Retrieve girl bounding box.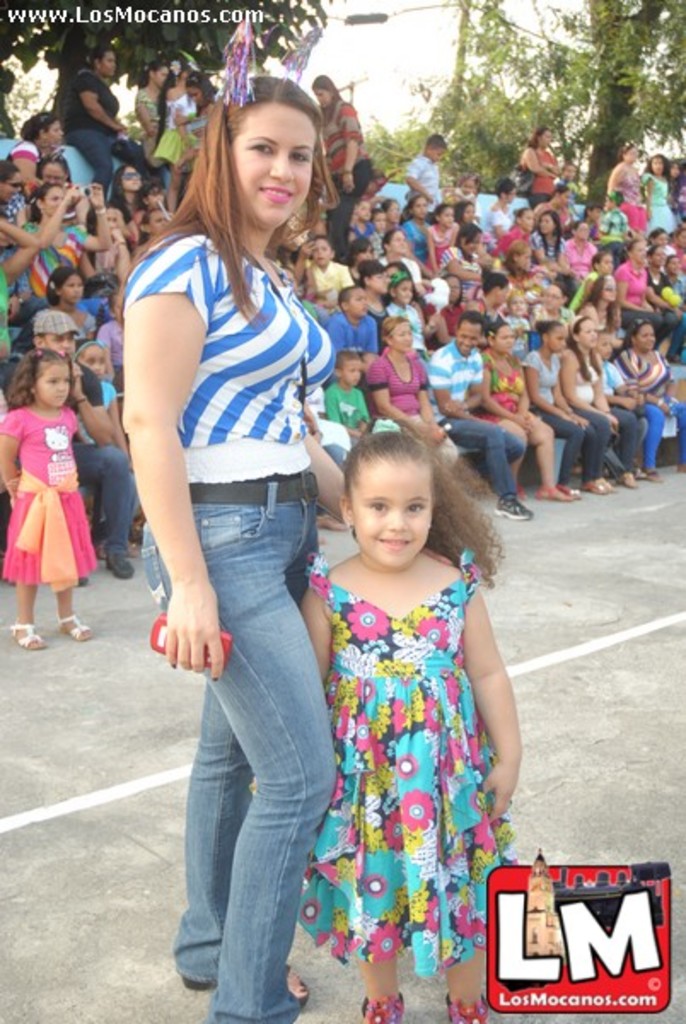
Bounding box: <box>638,148,674,229</box>.
